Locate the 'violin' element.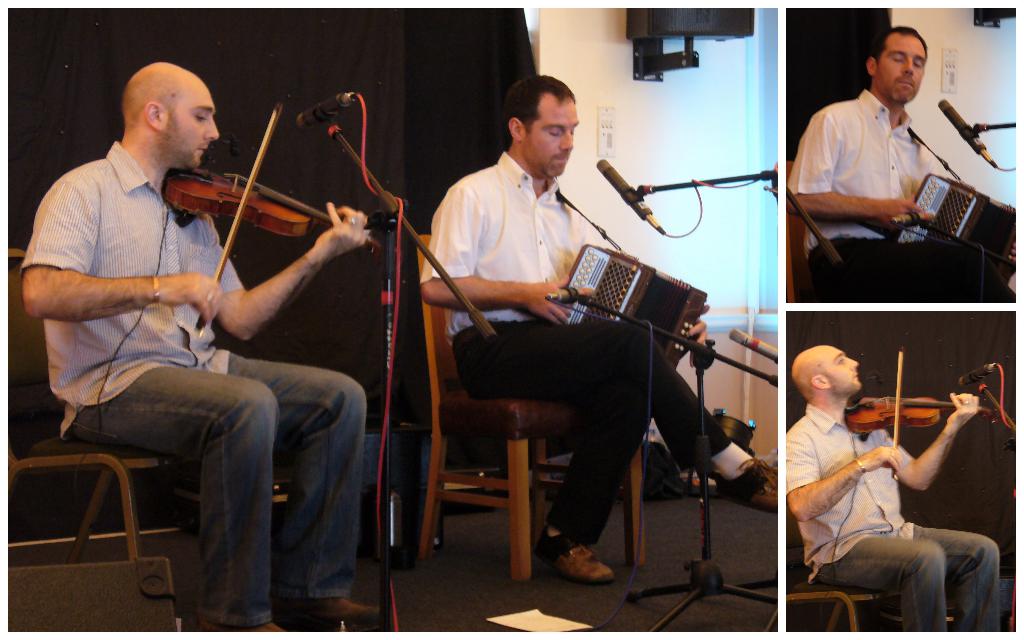
Element bbox: [left=840, top=345, right=996, bottom=484].
